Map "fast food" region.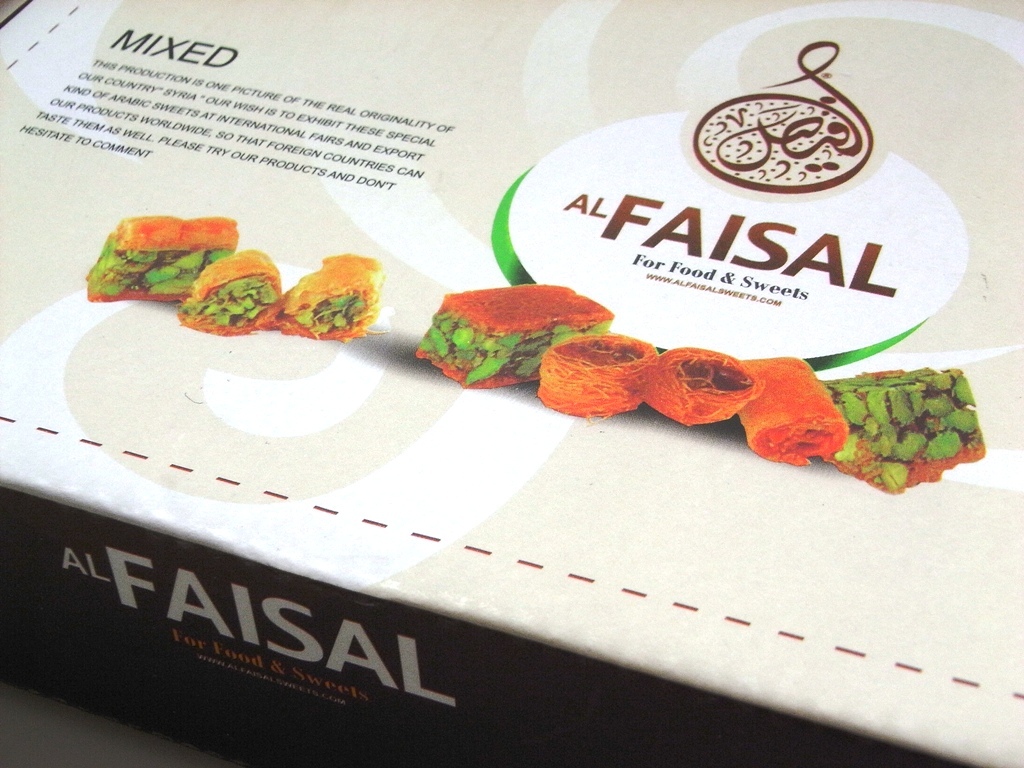
Mapped to bbox=(739, 344, 858, 458).
